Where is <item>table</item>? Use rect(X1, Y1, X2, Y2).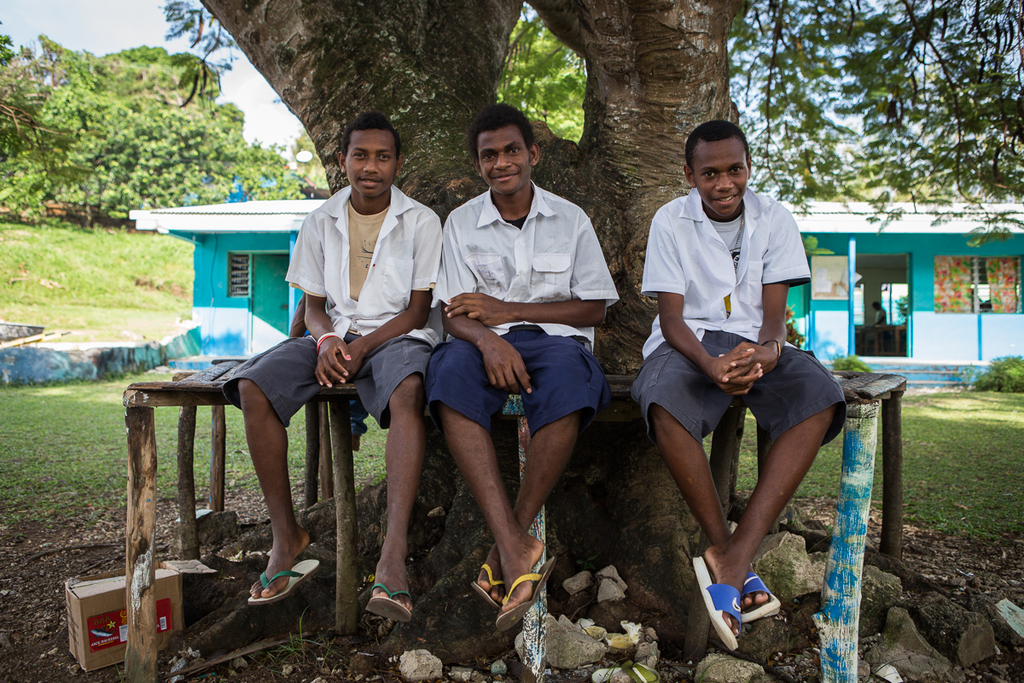
rect(116, 357, 907, 682).
